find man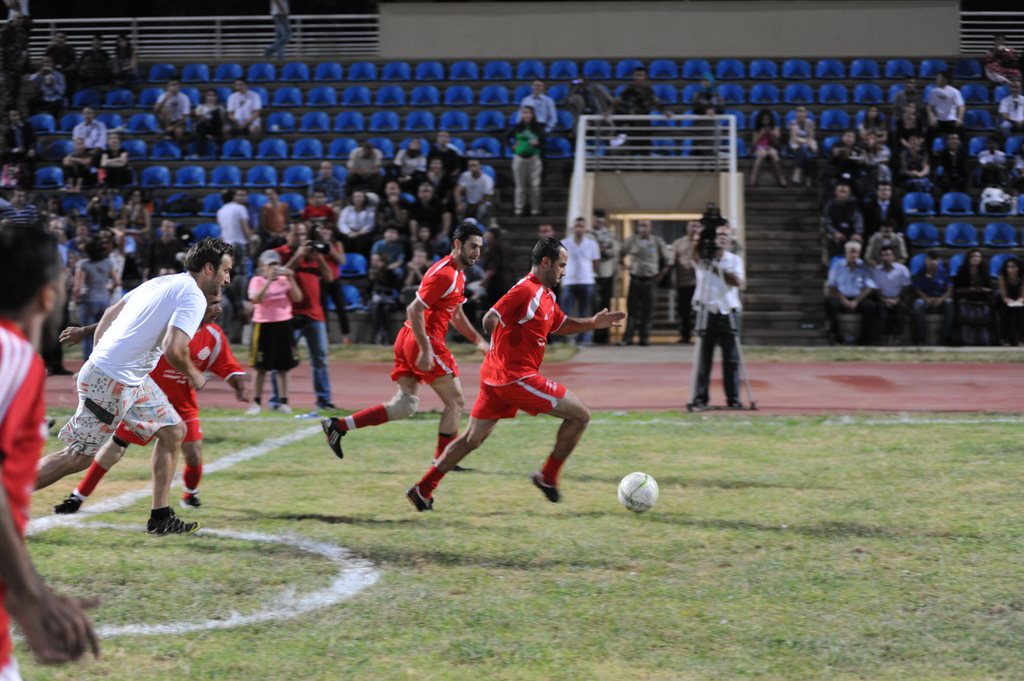
detection(982, 136, 1007, 163)
